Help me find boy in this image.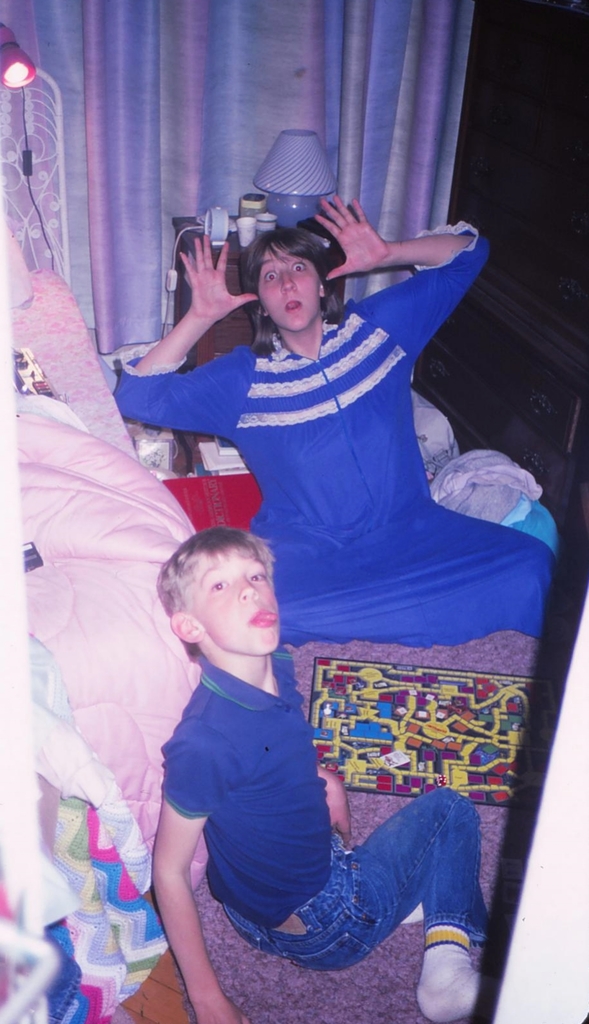
Found it: [133,521,373,996].
